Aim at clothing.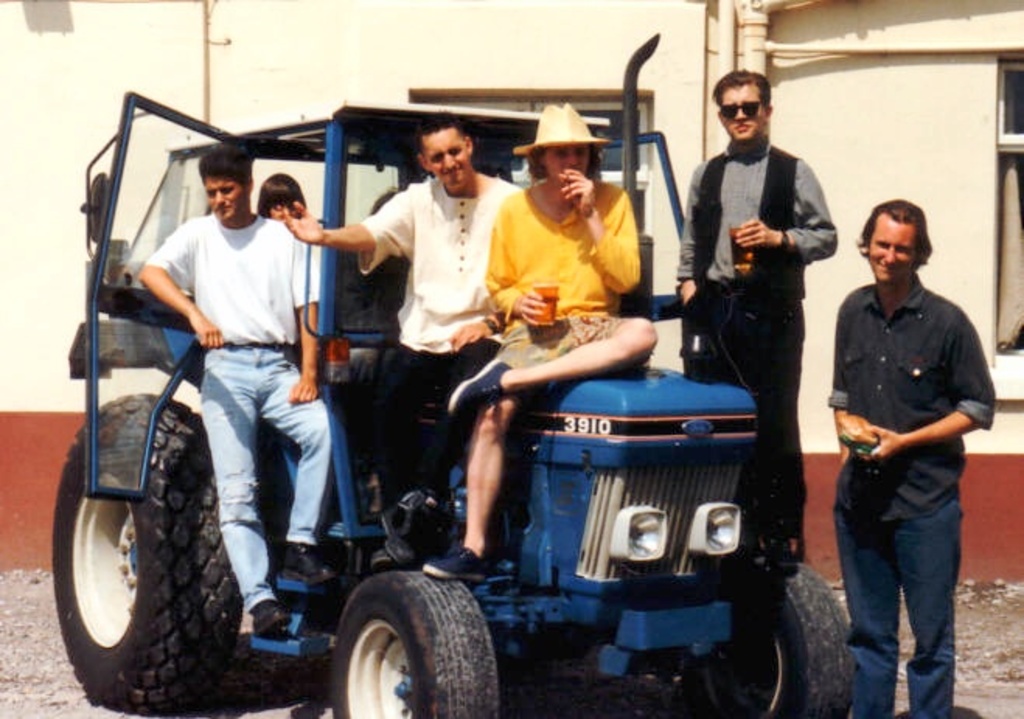
Aimed at box=[488, 188, 646, 371].
